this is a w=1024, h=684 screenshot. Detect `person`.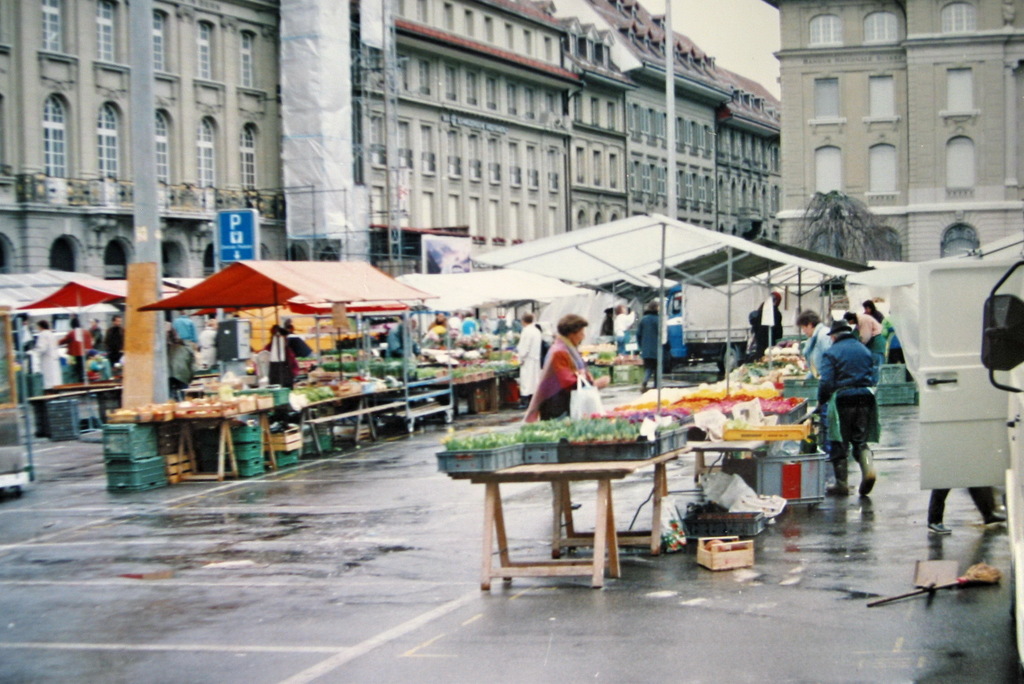
pyautogui.locateOnScreen(814, 320, 876, 498).
